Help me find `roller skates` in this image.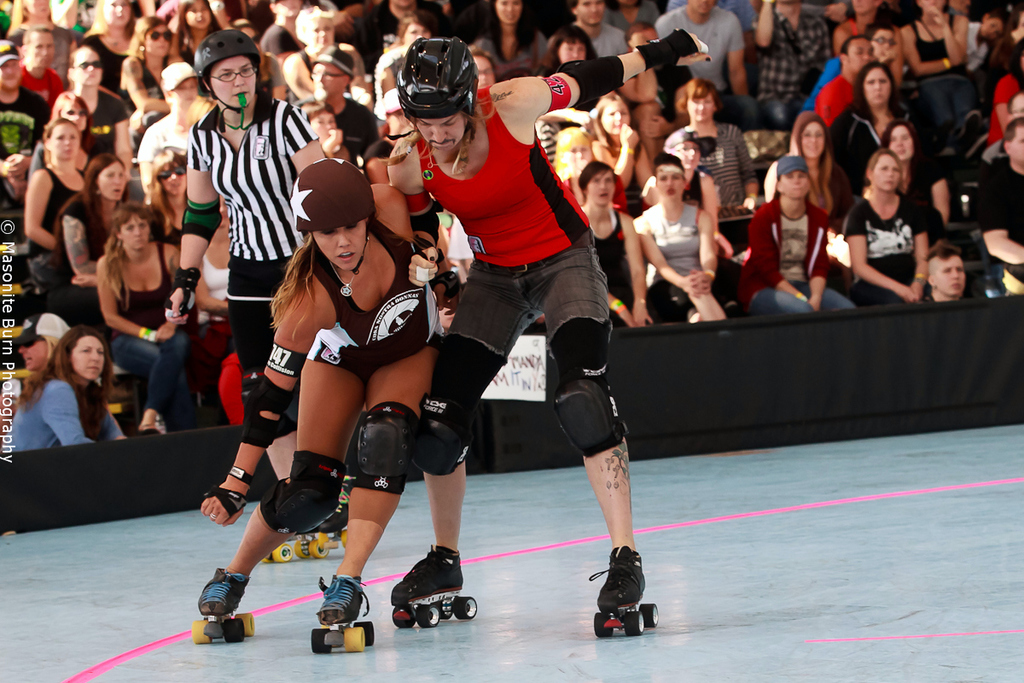
Found it: x1=390 y1=541 x2=480 y2=630.
